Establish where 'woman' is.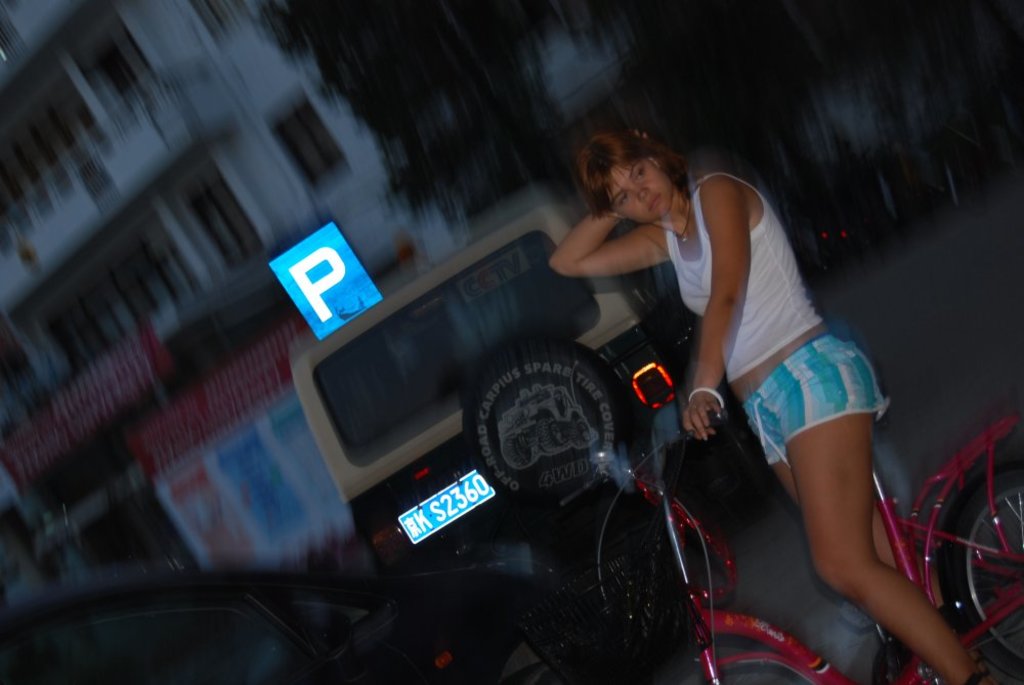
Established at BBox(608, 96, 887, 642).
